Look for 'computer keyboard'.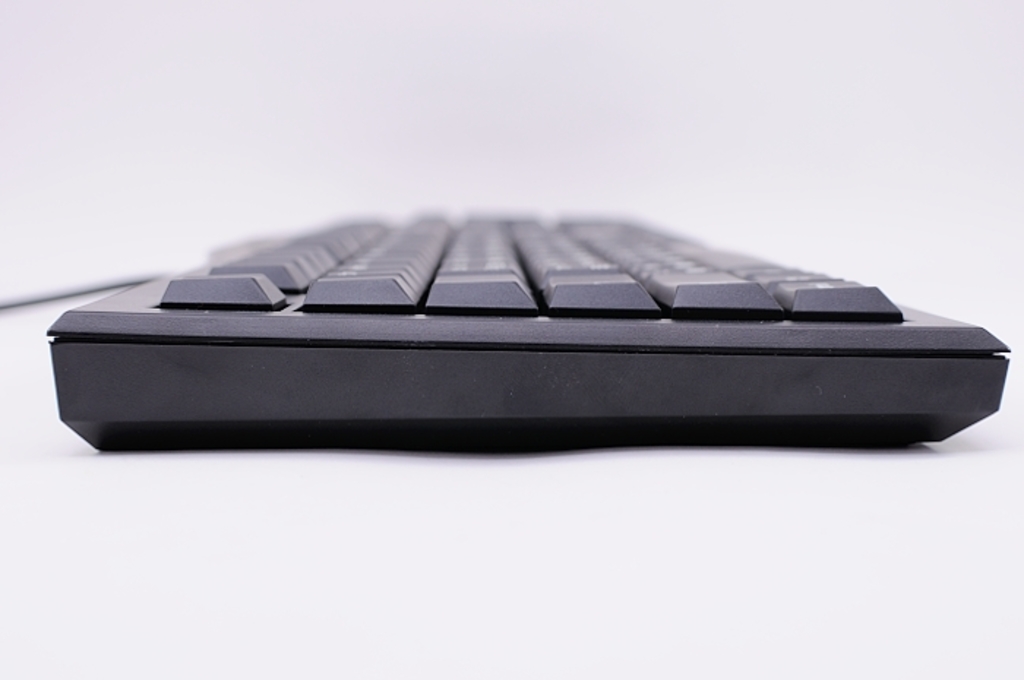
Found: [x1=41, y1=205, x2=1011, y2=458].
